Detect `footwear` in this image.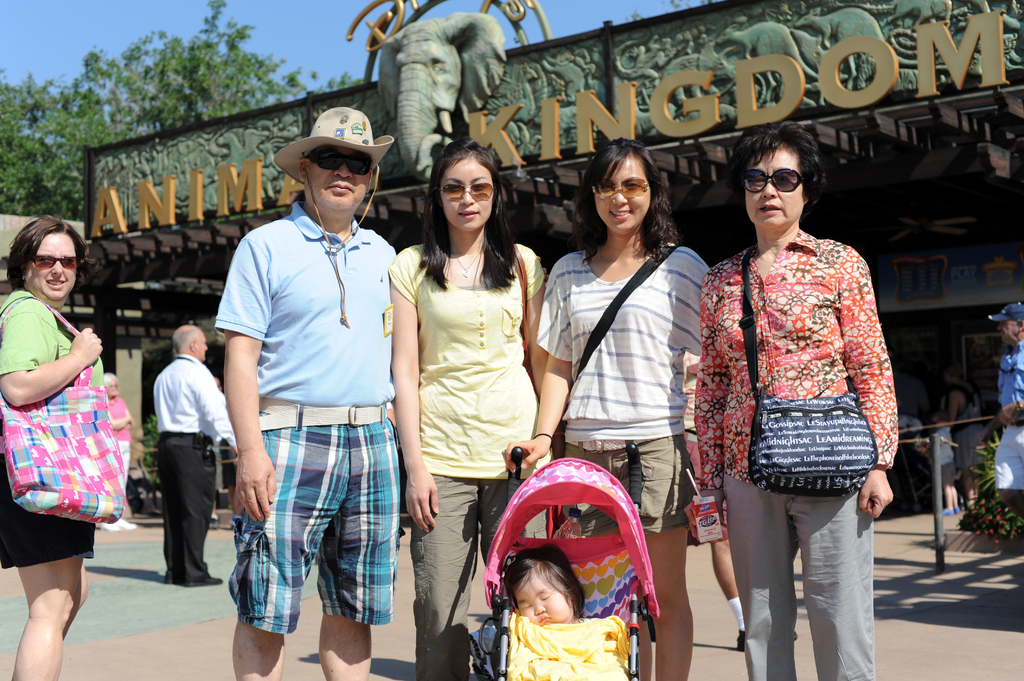
Detection: detection(181, 572, 225, 587).
